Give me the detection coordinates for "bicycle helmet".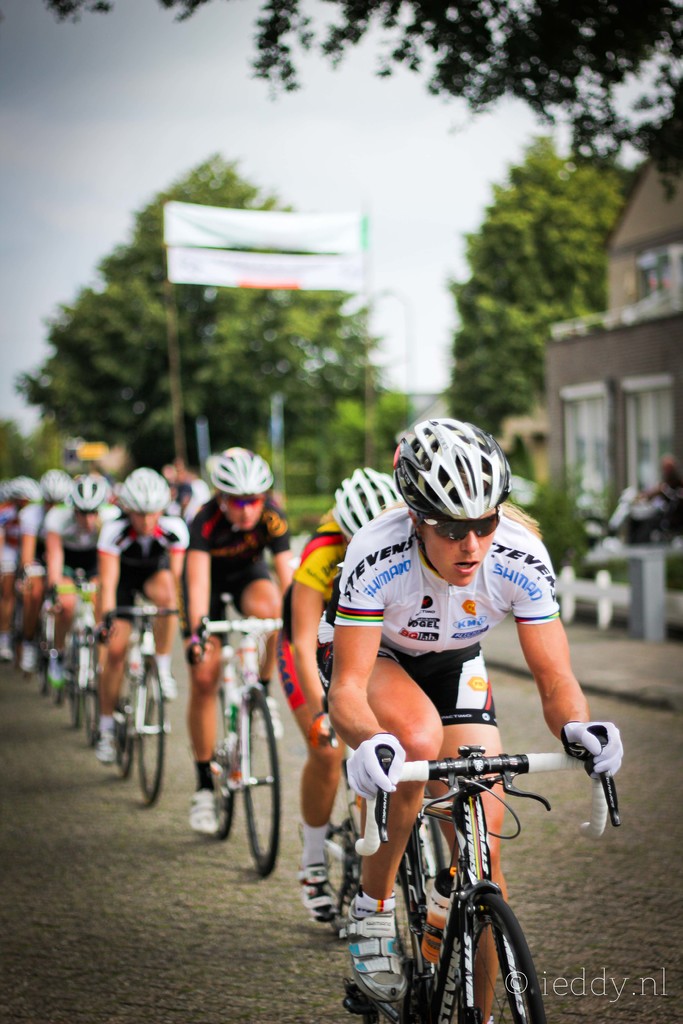
x1=395 y1=416 x2=505 y2=517.
